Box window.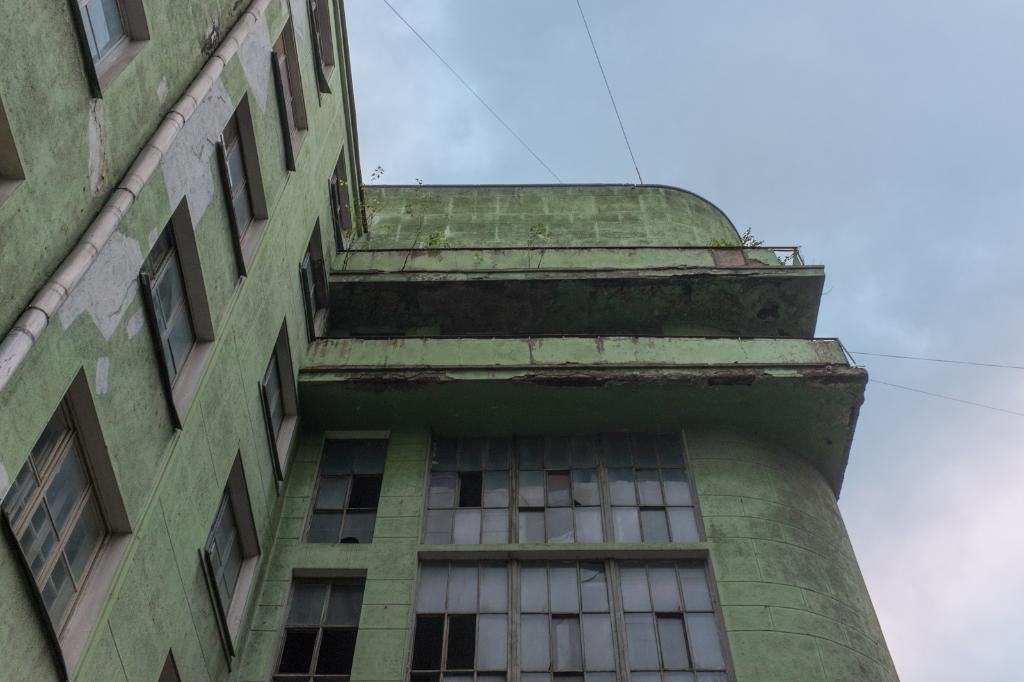
<bbox>69, 0, 155, 97</bbox>.
